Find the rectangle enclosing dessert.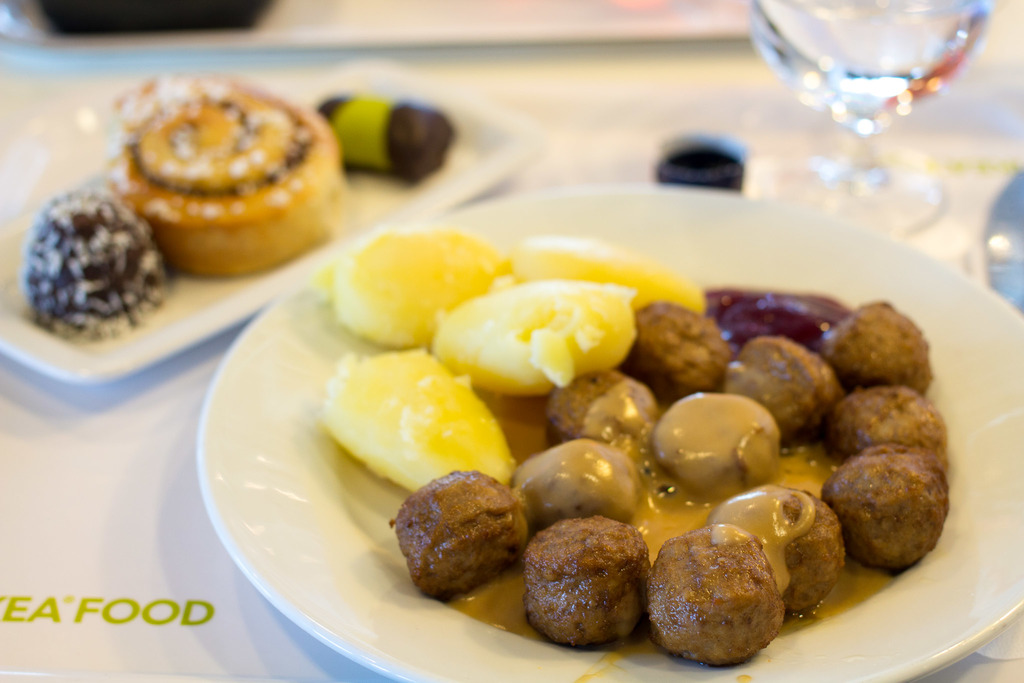
397, 469, 539, 591.
